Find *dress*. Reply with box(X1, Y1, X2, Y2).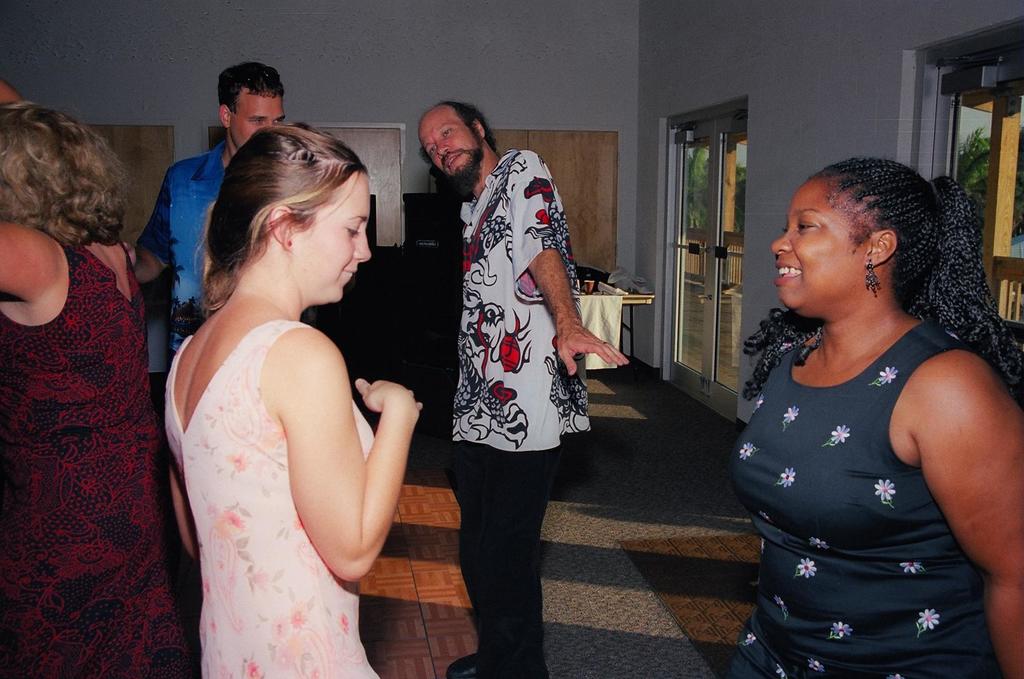
box(162, 320, 379, 678).
